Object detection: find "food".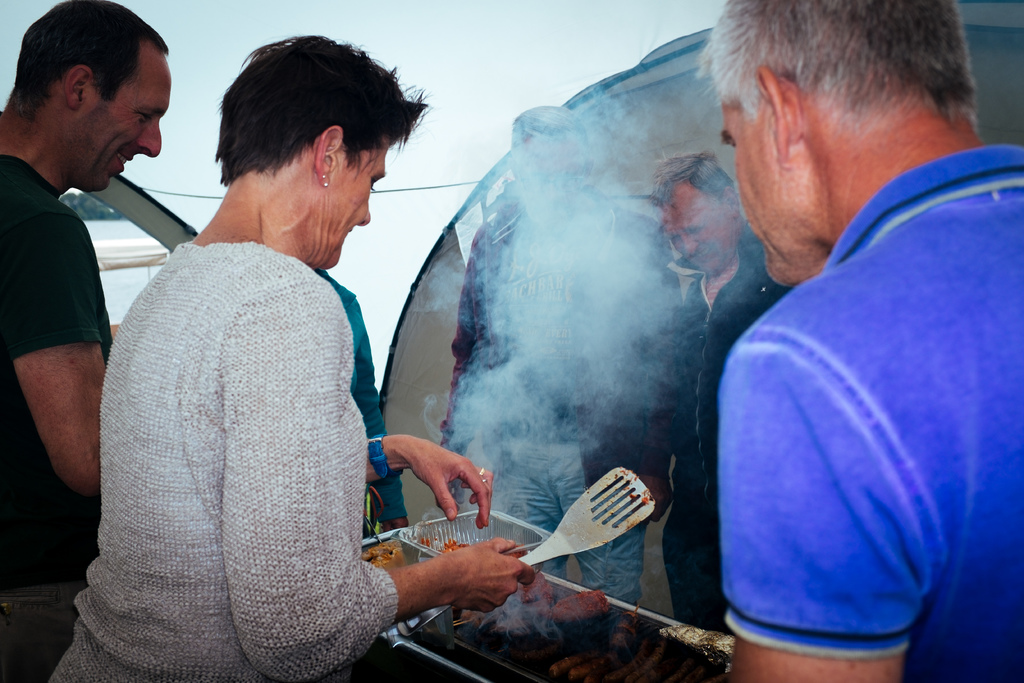
rect(360, 538, 407, 571).
